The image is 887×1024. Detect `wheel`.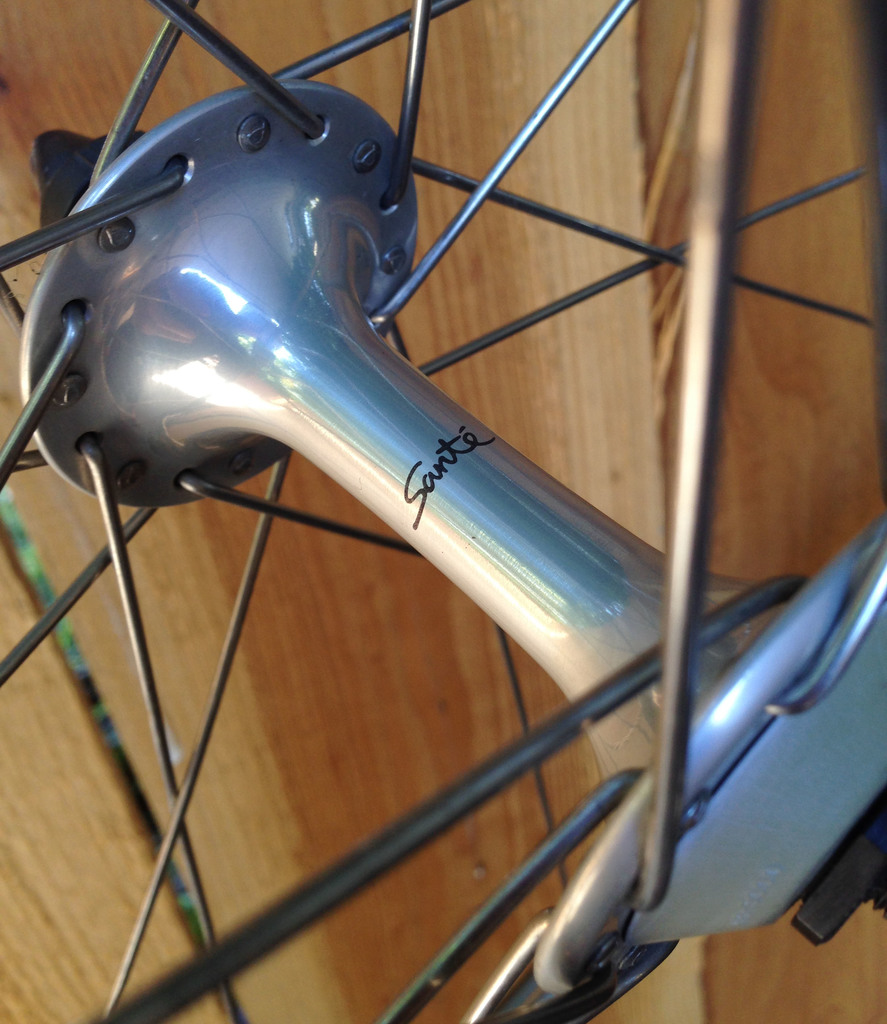
Detection: [left=0, top=0, right=886, bottom=1023].
